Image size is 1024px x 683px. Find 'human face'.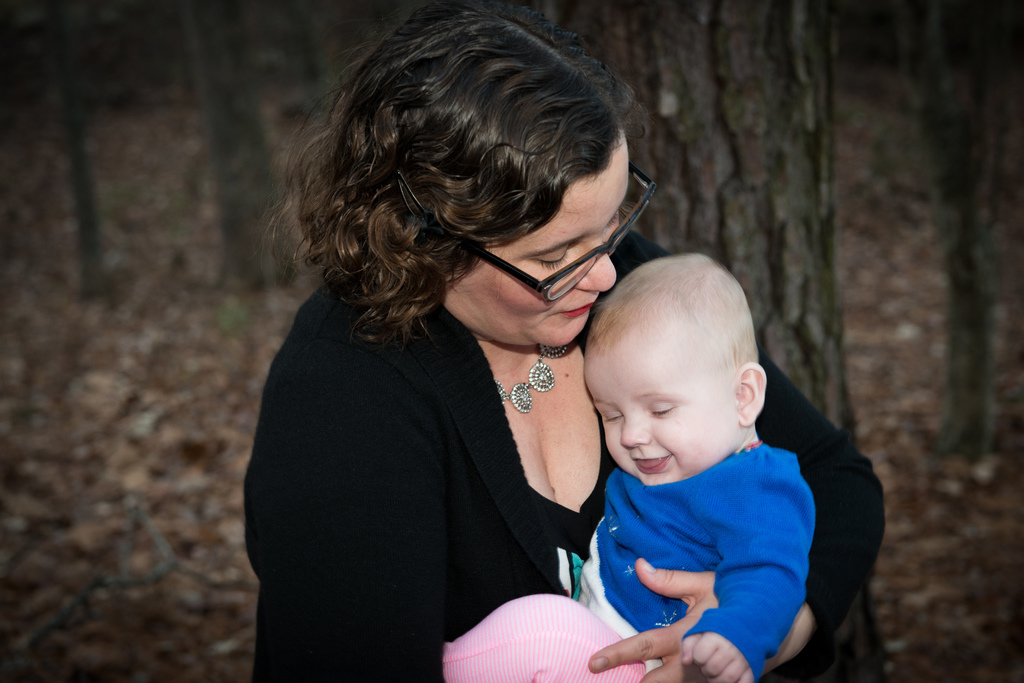
[577, 341, 741, 485].
